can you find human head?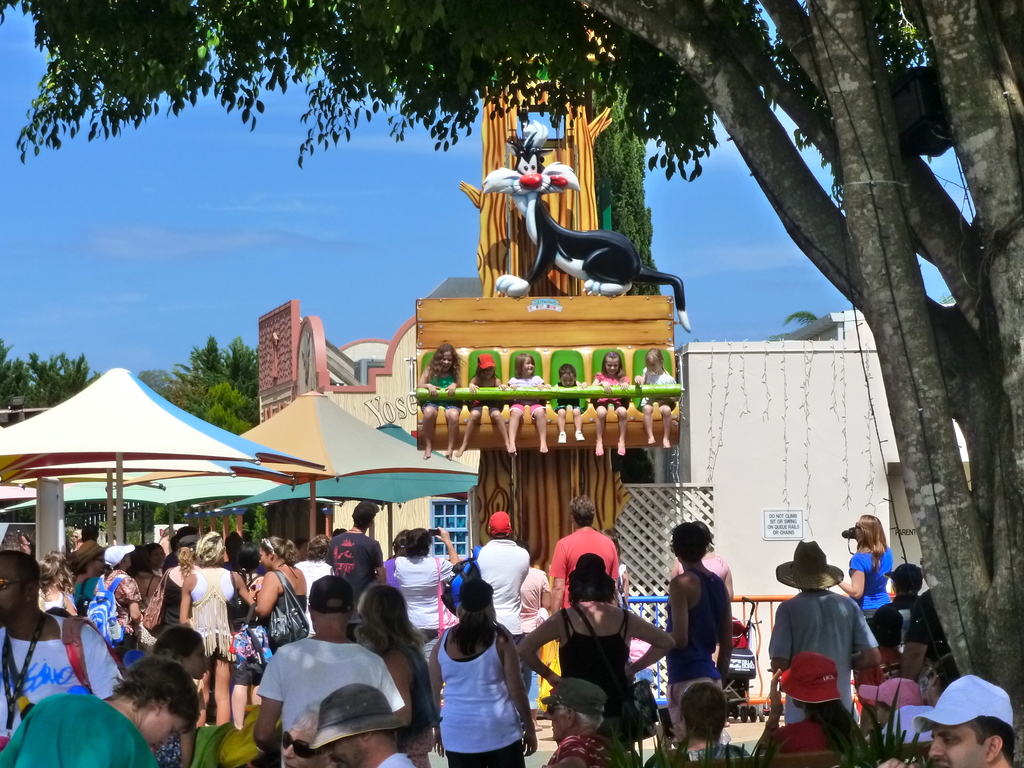
Yes, bounding box: locate(875, 680, 917, 723).
